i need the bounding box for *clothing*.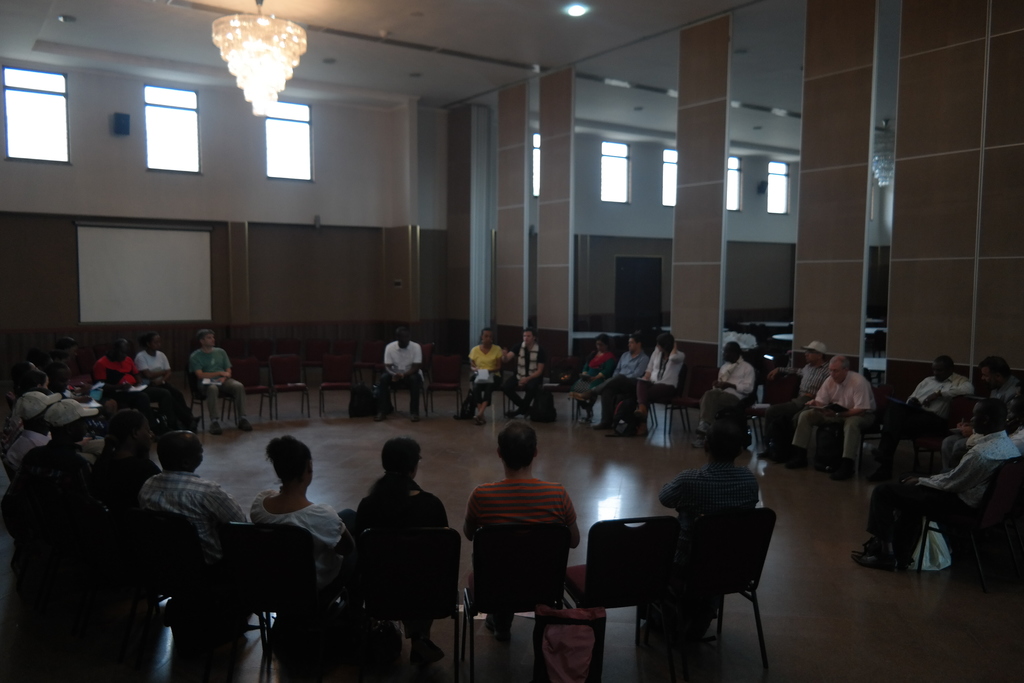
Here it is: bbox=(379, 336, 414, 416).
